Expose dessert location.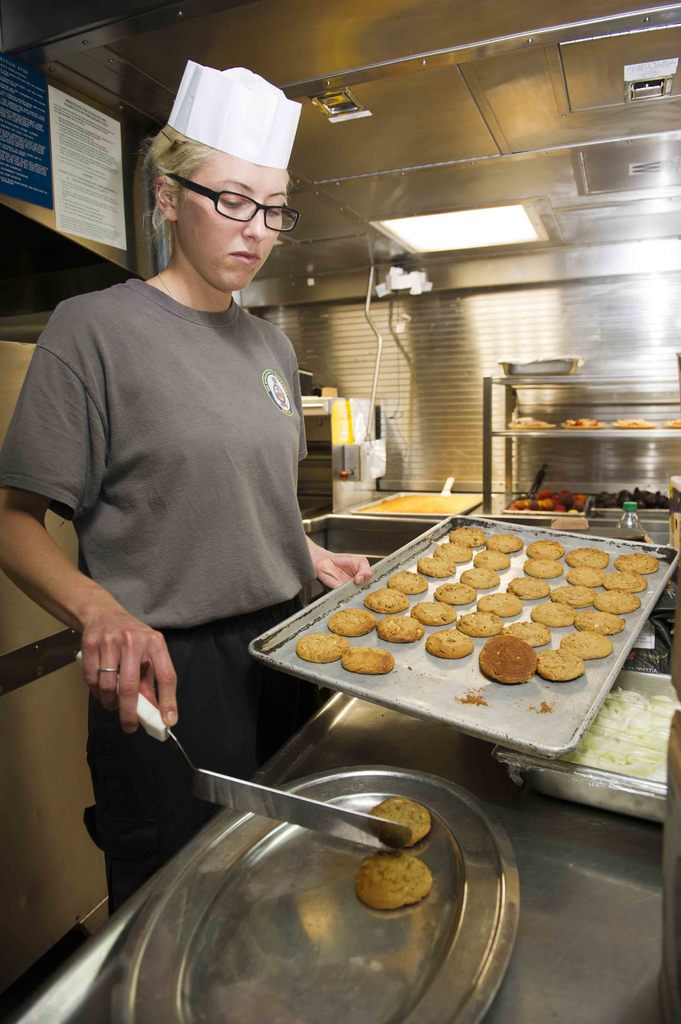
Exposed at 413/603/454/625.
